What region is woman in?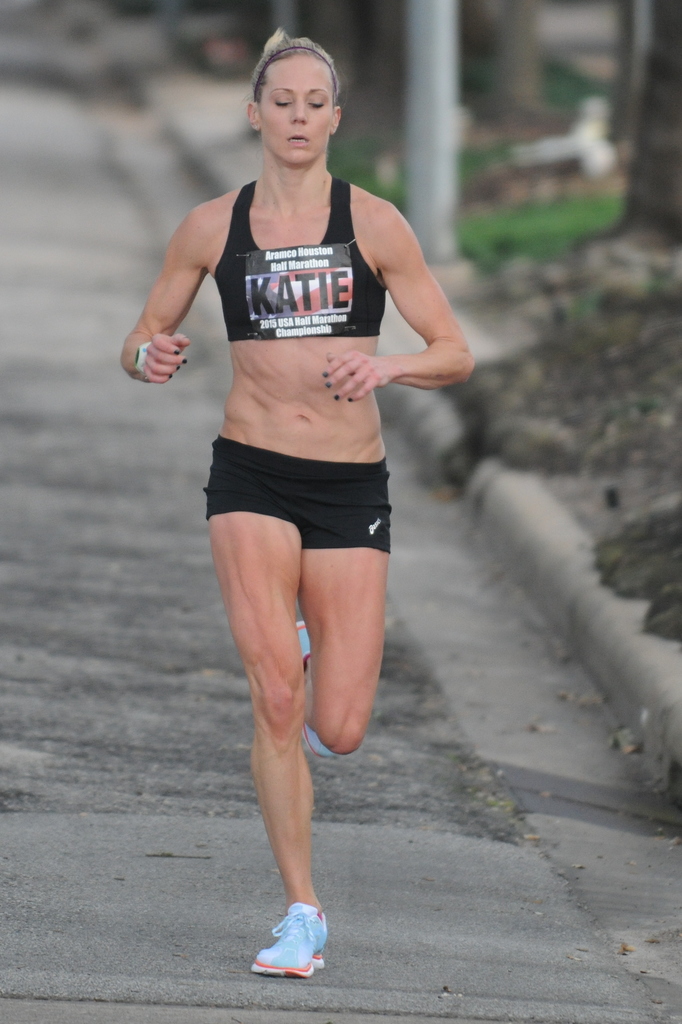
130 67 460 956.
